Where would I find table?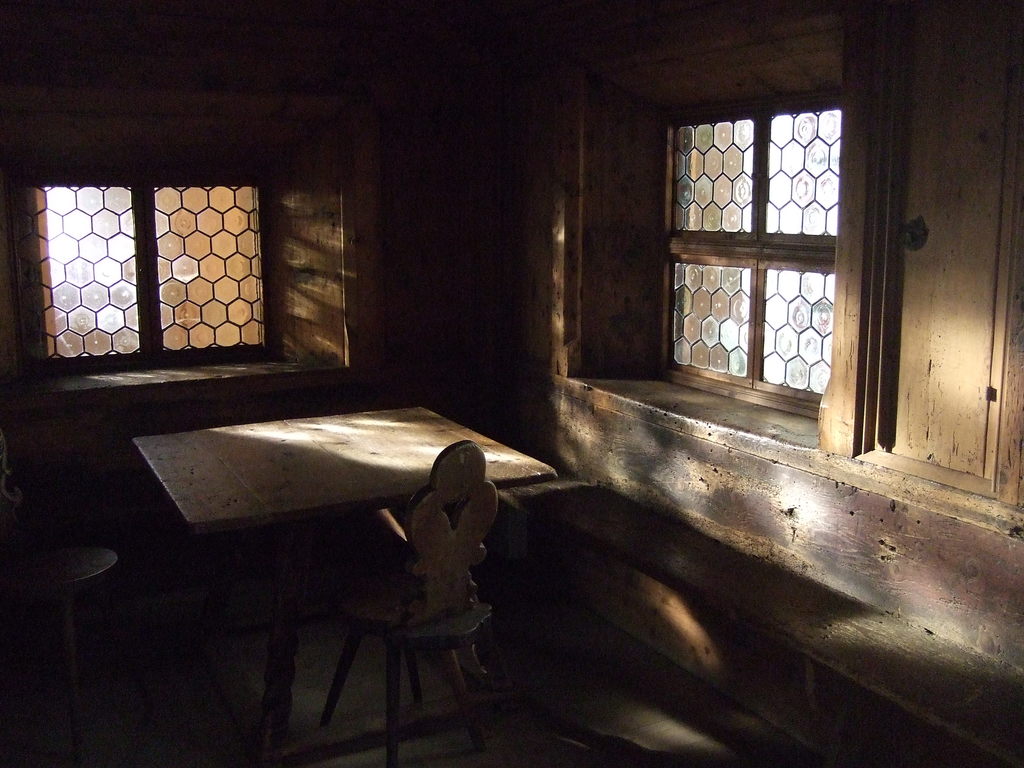
At l=173, t=429, r=533, b=750.
